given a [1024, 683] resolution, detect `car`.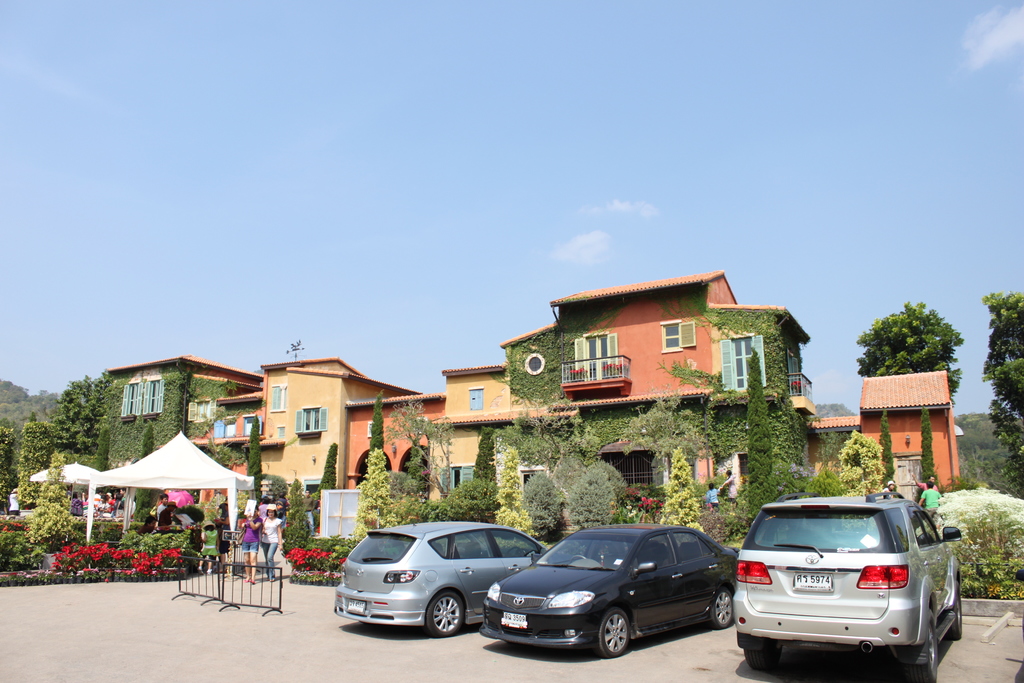
731:490:968:682.
